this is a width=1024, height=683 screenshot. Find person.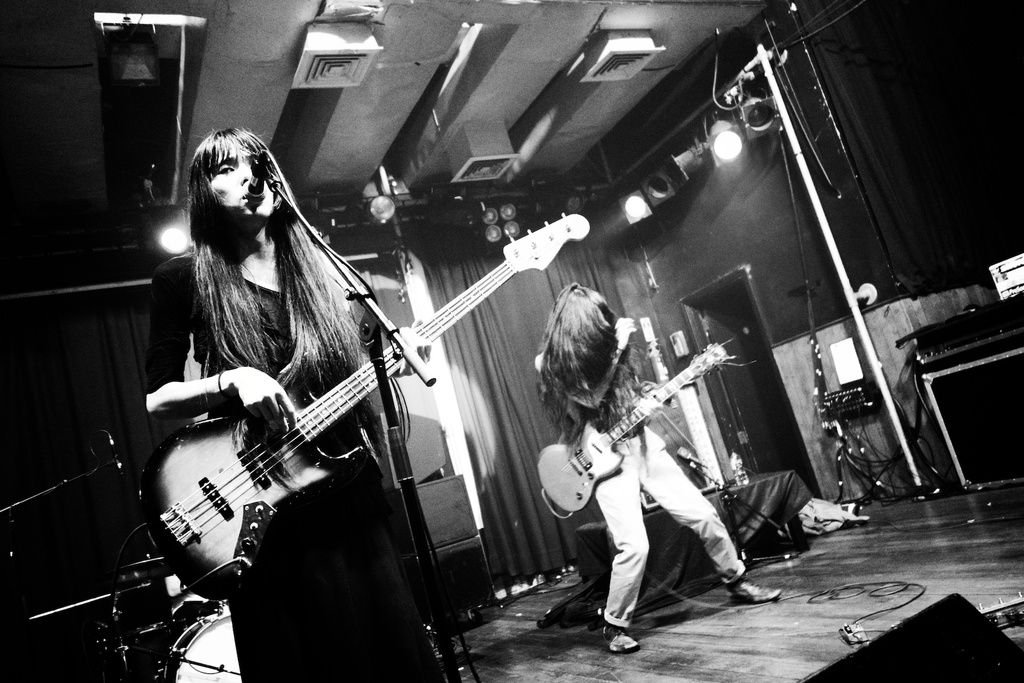
Bounding box: 147 128 434 682.
